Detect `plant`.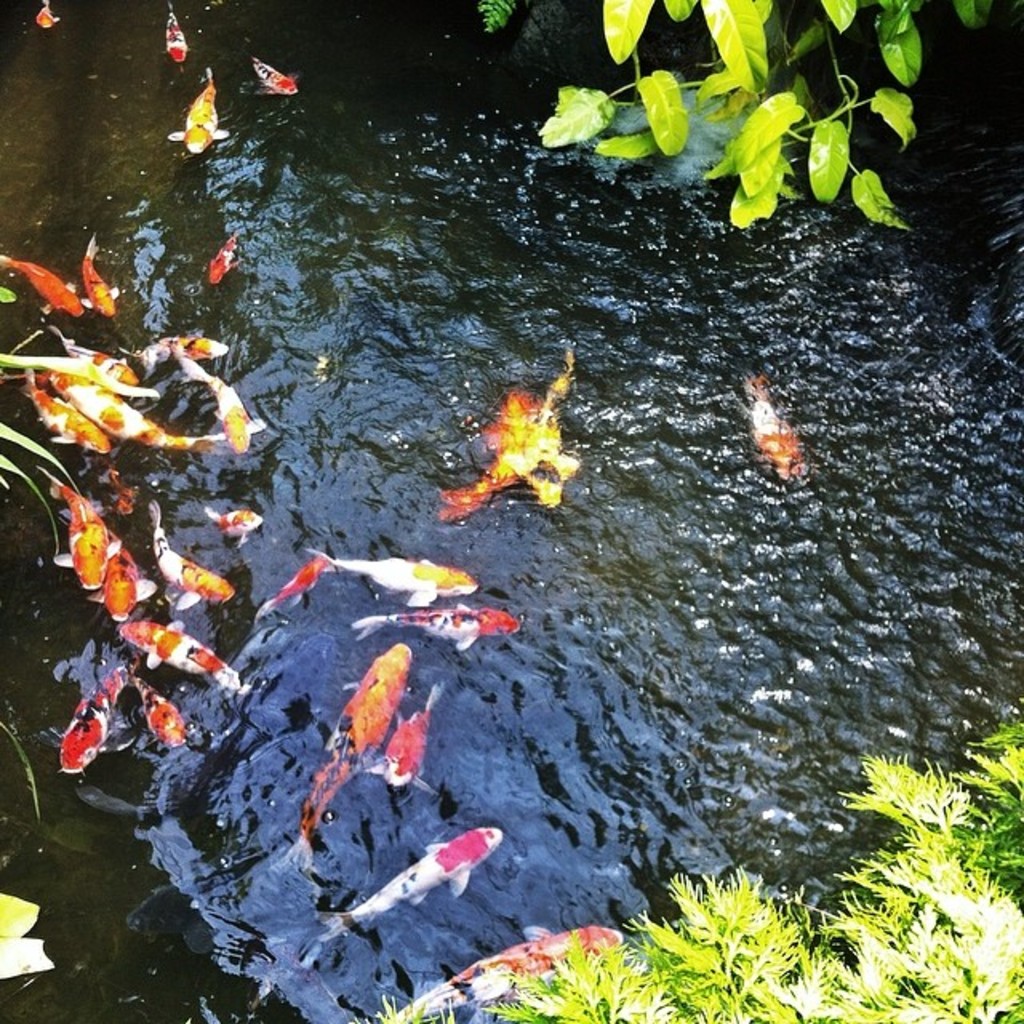
Detected at [542,0,995,250].
